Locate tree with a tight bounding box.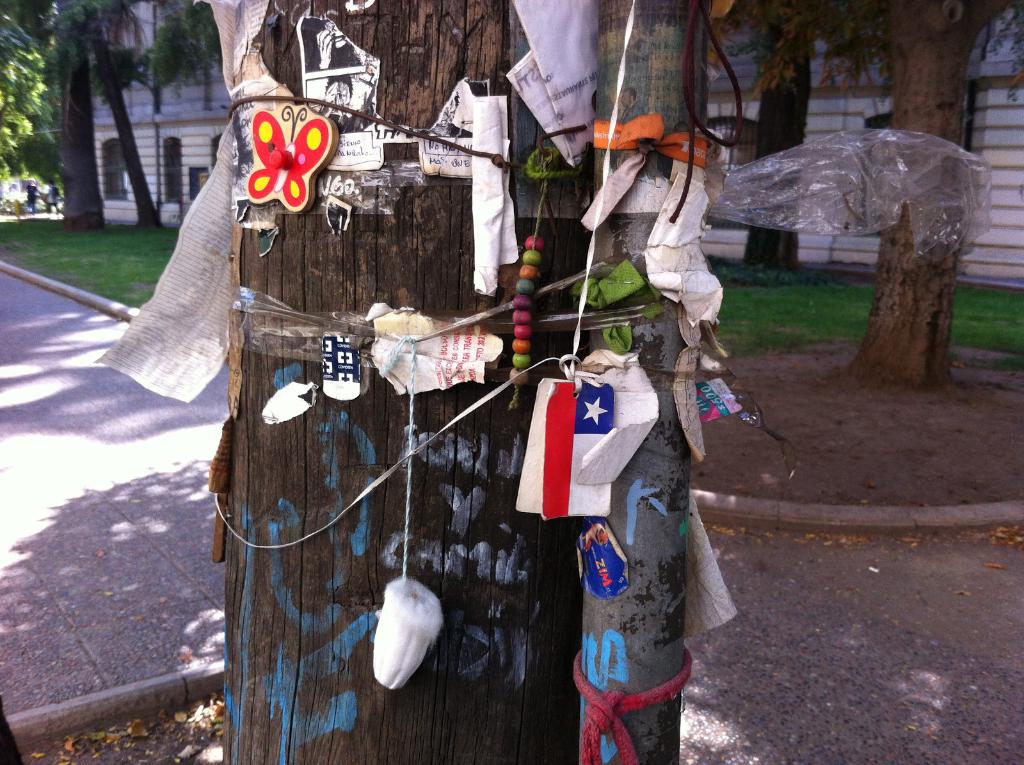
bbox=[201, 0, 673, 764].
